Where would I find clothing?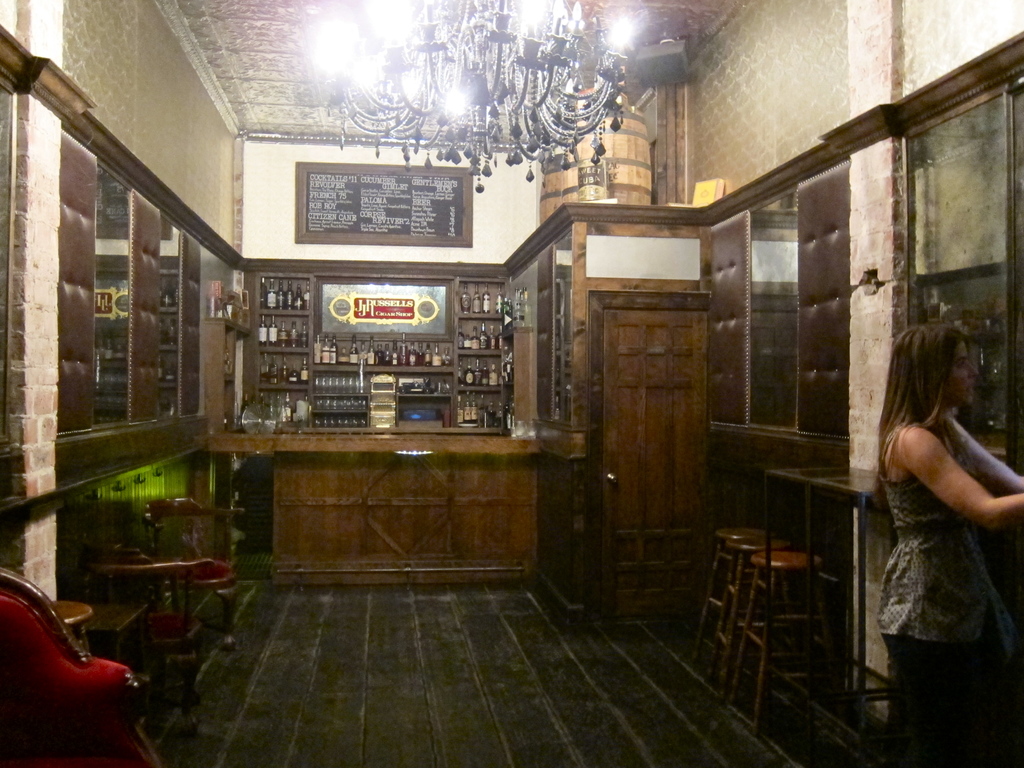
At BBox(863, 383, 1014, 692).
